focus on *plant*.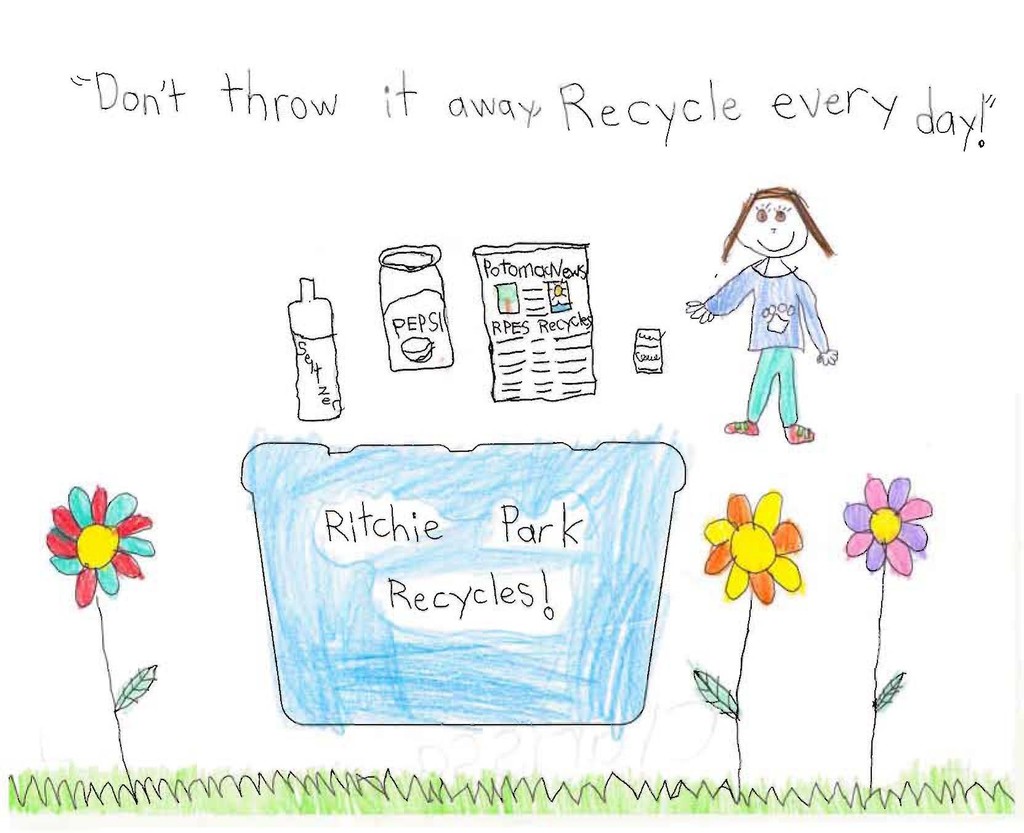
Focused at (5, 766, 1015, 815).
